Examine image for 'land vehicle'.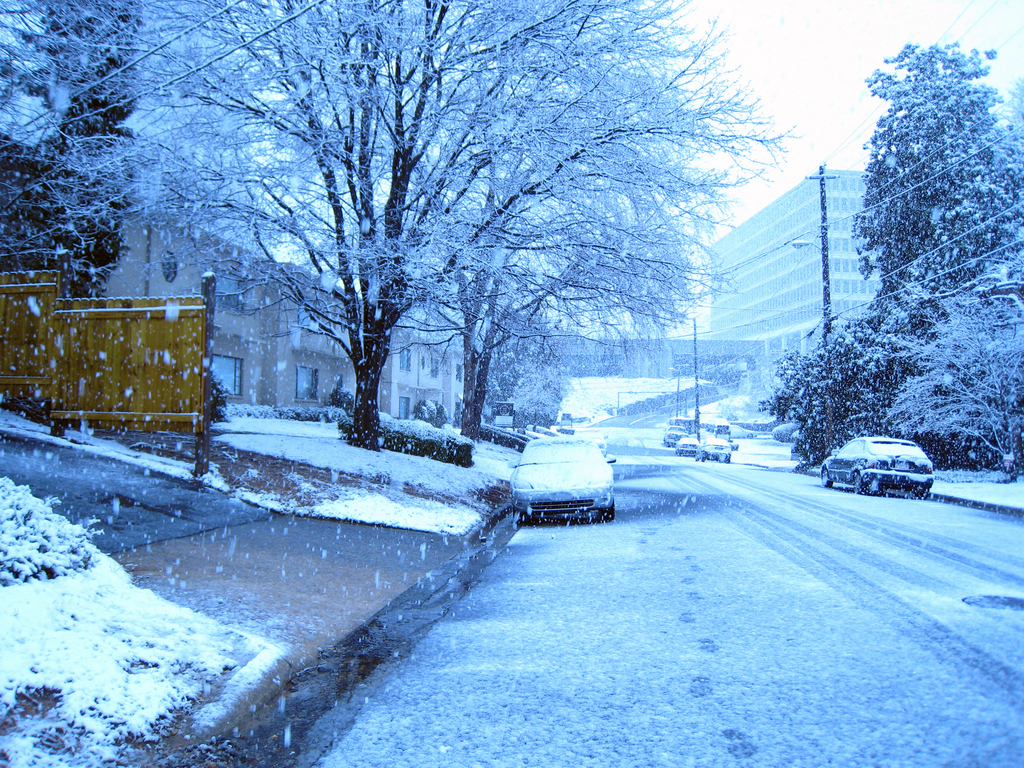
Examination result: x1=673, y1=435, x2=702, y2=454.
